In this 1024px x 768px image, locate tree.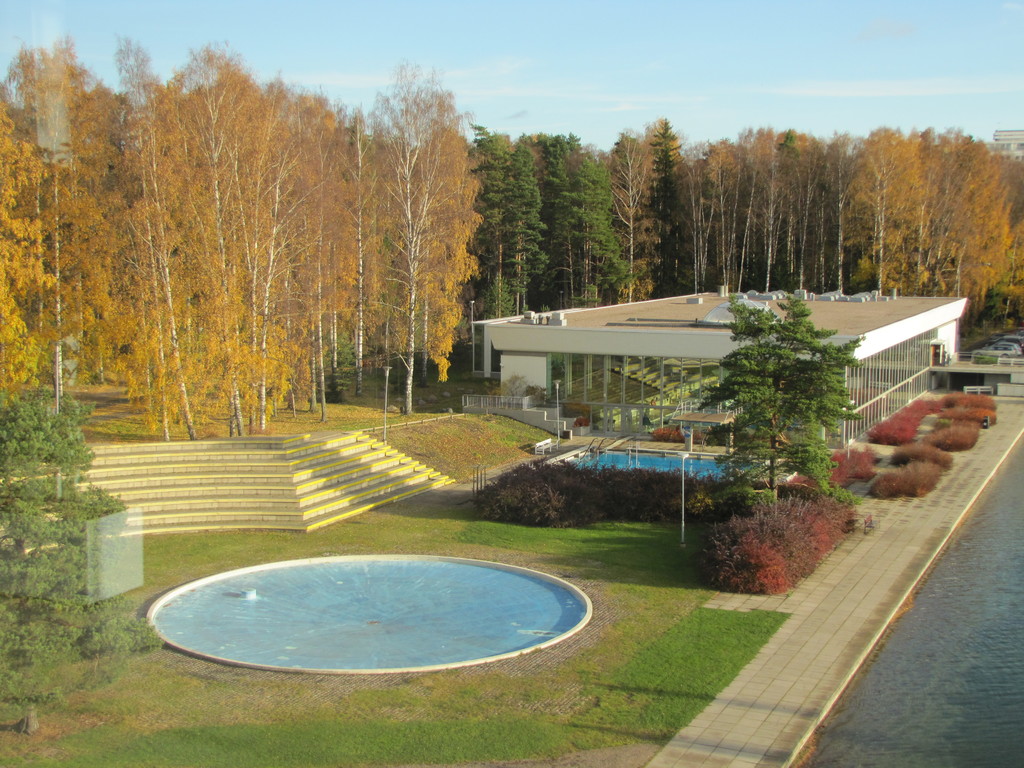
Bounding box: detection(462, 120, 543, 387).
